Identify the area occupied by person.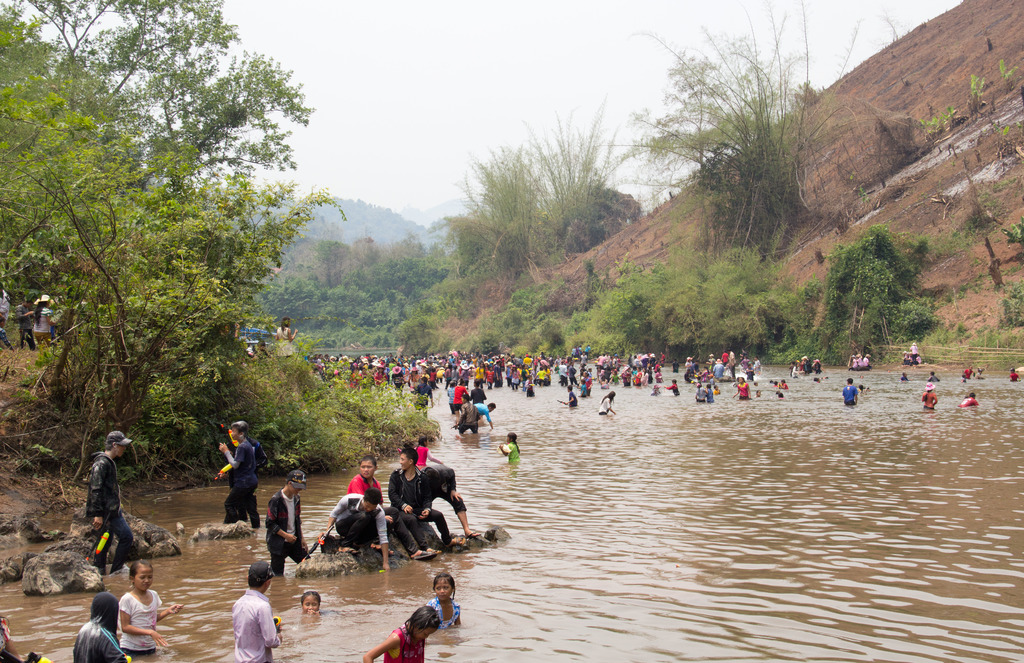
Area: detection(83, 429, 128, 573).
